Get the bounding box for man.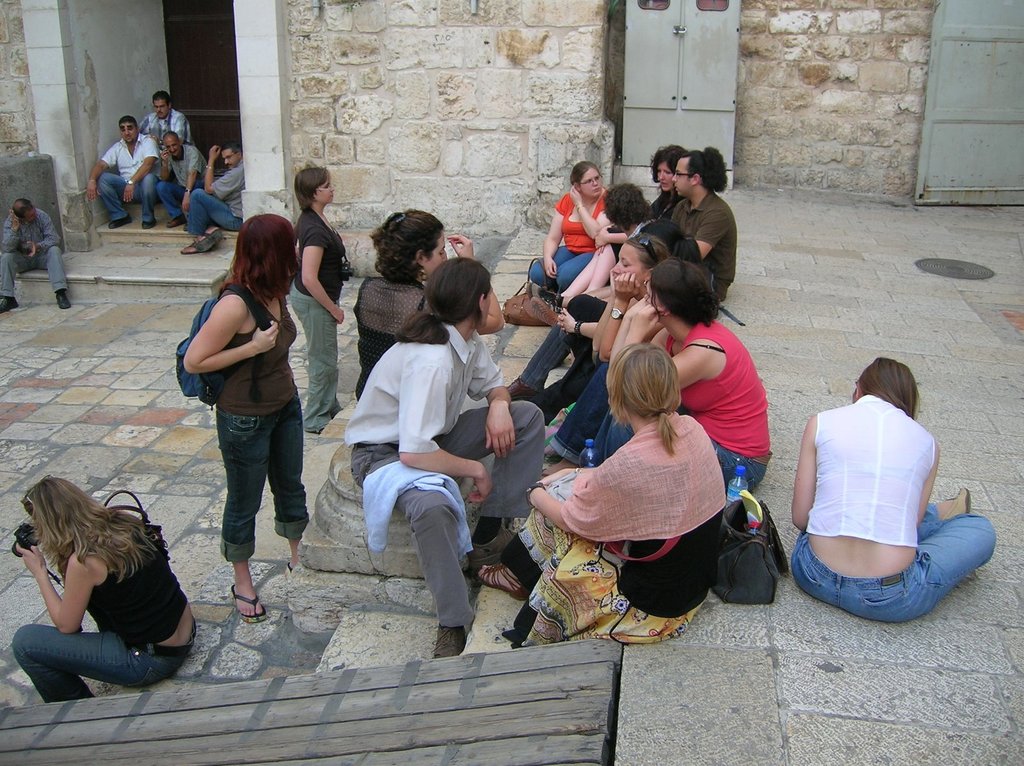
(140,93,203,203).
